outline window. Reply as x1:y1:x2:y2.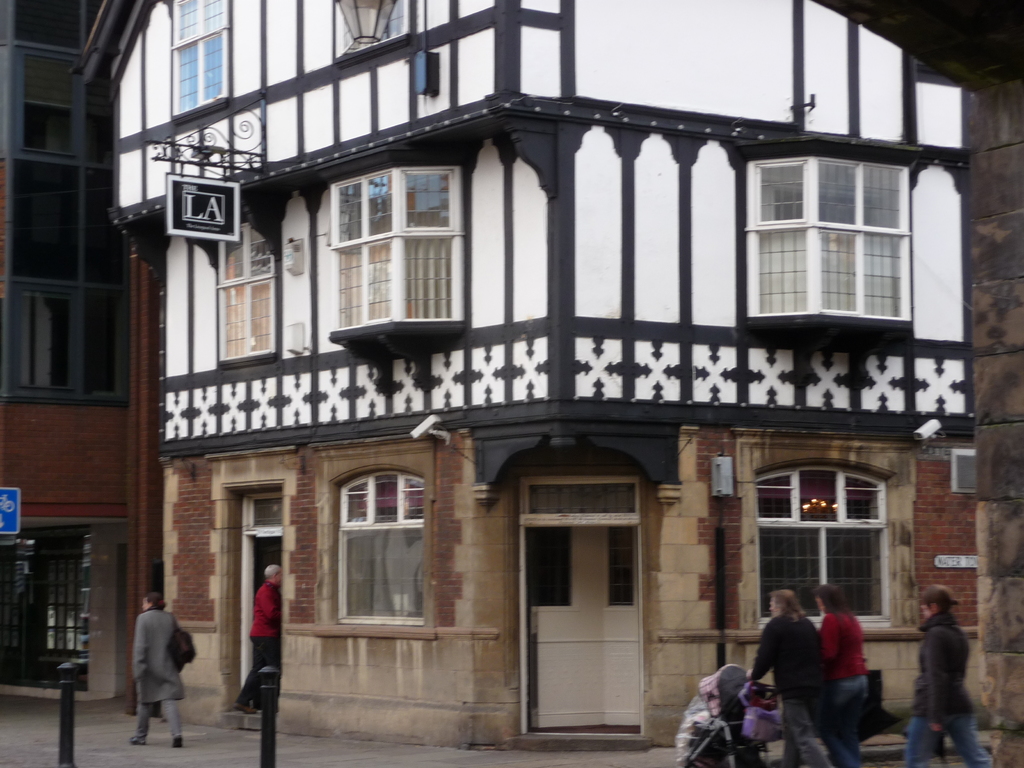
736:143:925:337.
